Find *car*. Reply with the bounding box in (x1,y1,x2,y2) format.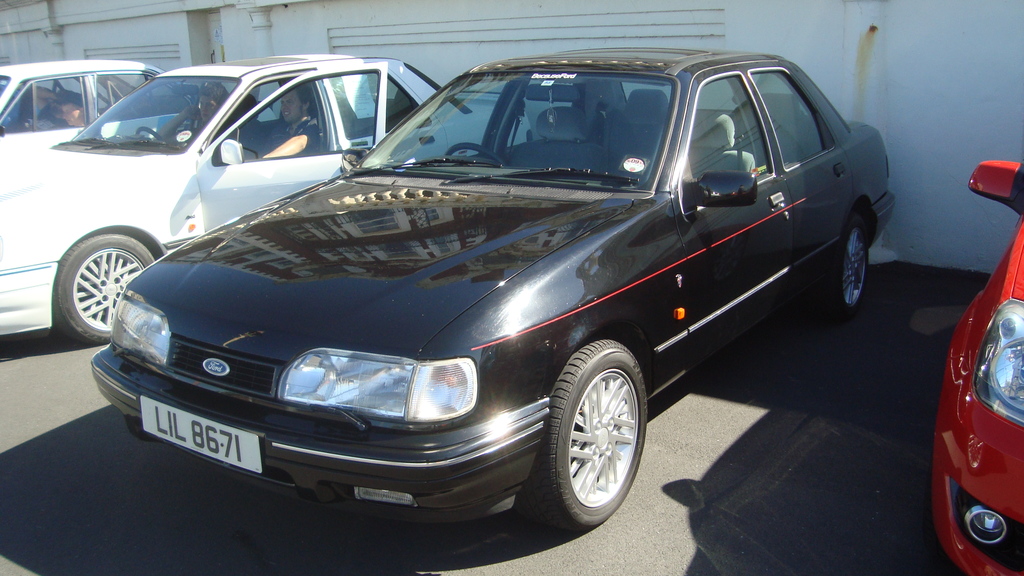
(83,49,897,529).
